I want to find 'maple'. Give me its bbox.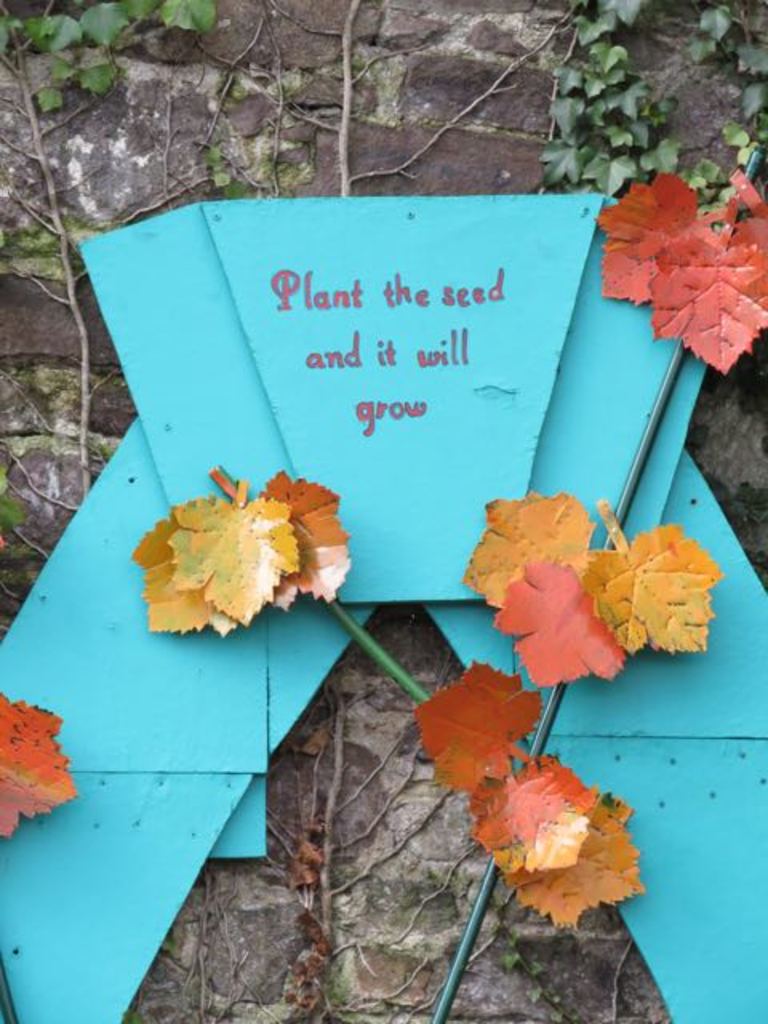
box=[139, 493, 235, 640].
